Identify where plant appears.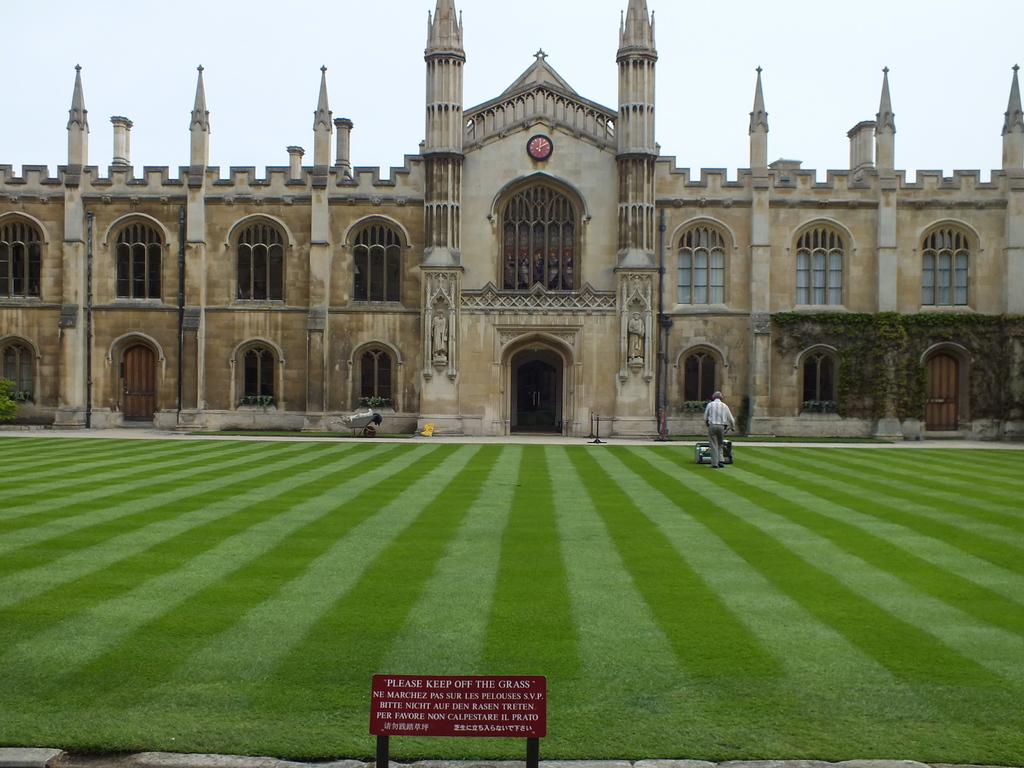
Appears at 0, 374, 29, 425.
